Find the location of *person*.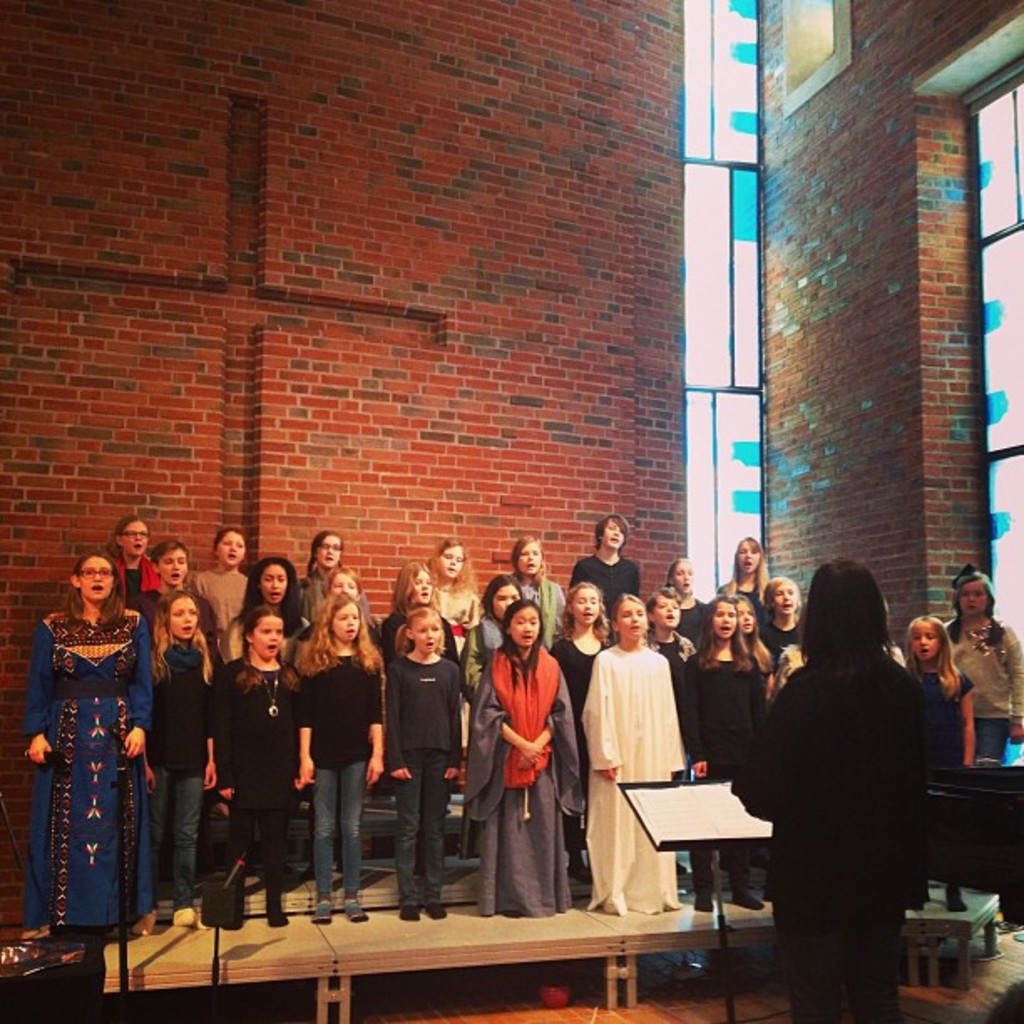
Location: 571,512,644,609.
